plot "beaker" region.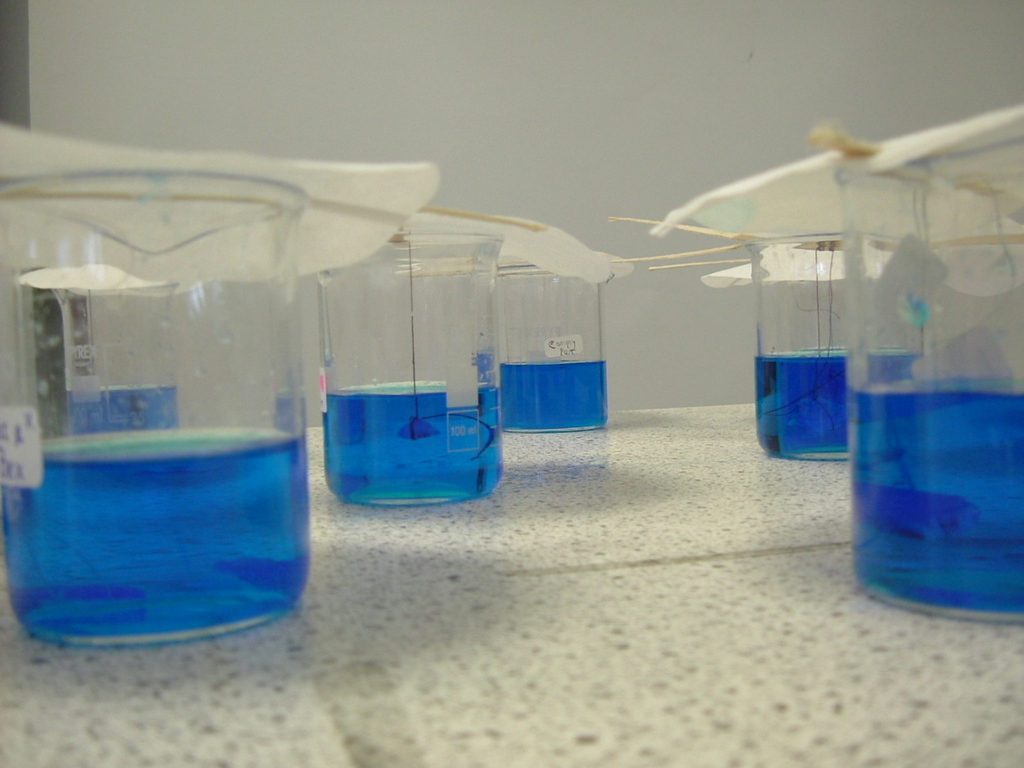
Plotted at x1=487, y1=261, x2=617, y2=433.
